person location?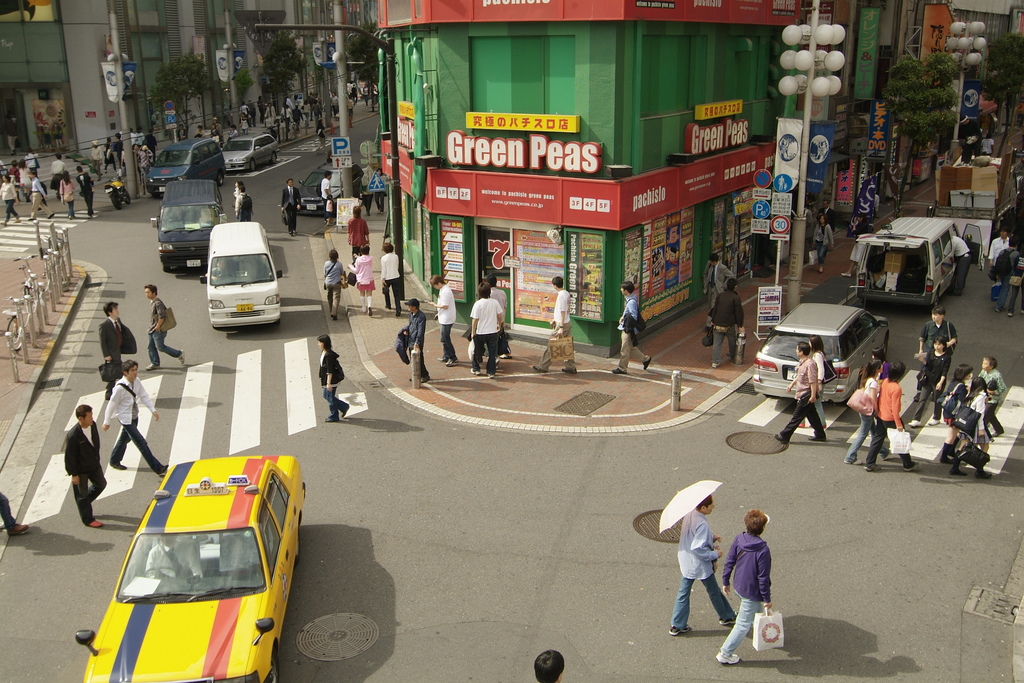
l=465, t=279, r=502, b=378
